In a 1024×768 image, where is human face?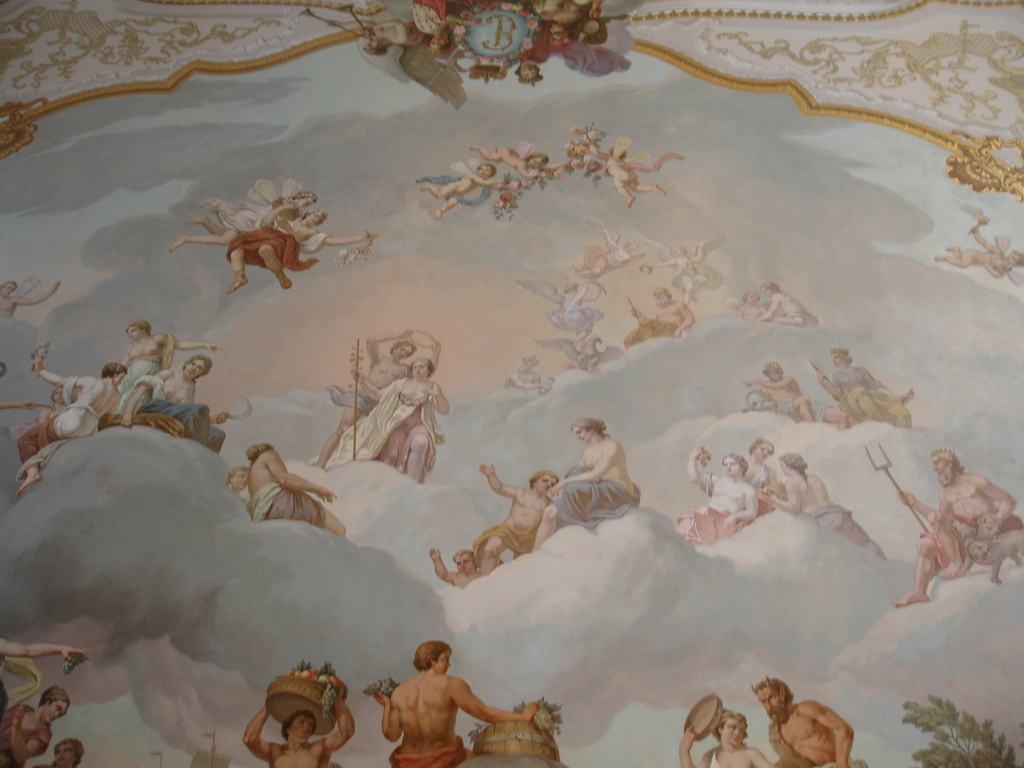
[left=307, top=211, right=320, bottom=224].
